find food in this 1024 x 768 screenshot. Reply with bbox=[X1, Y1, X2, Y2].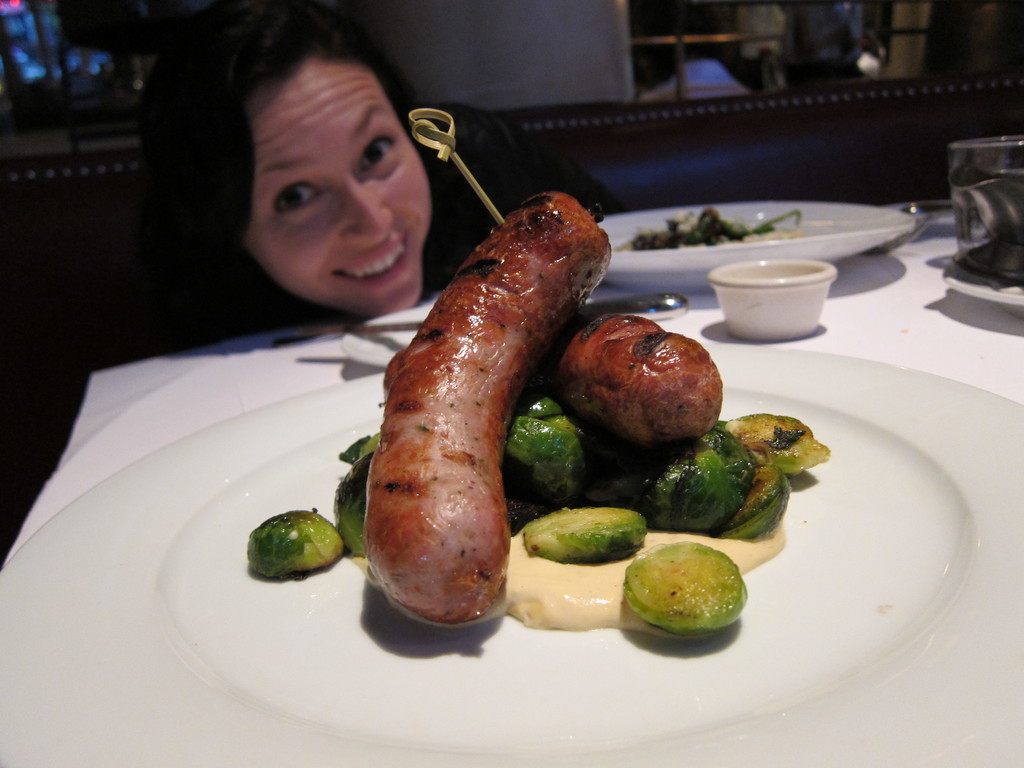
bbox=[612, 204, 803, 248].
